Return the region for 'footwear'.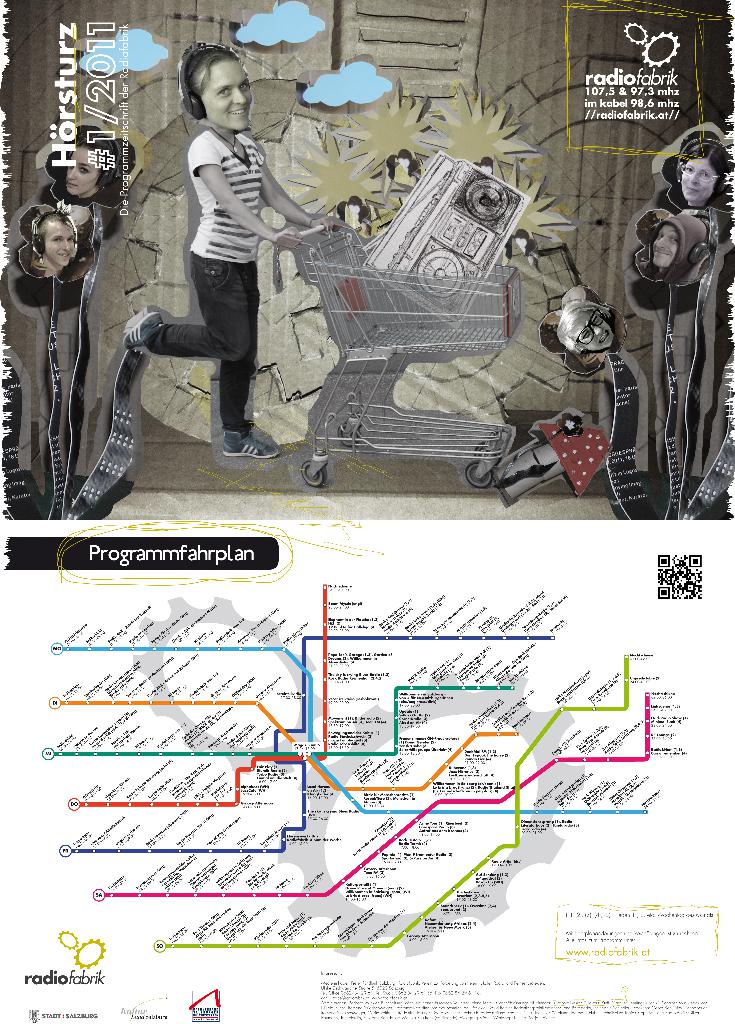
l=225, t=433, r=277, b=461.
